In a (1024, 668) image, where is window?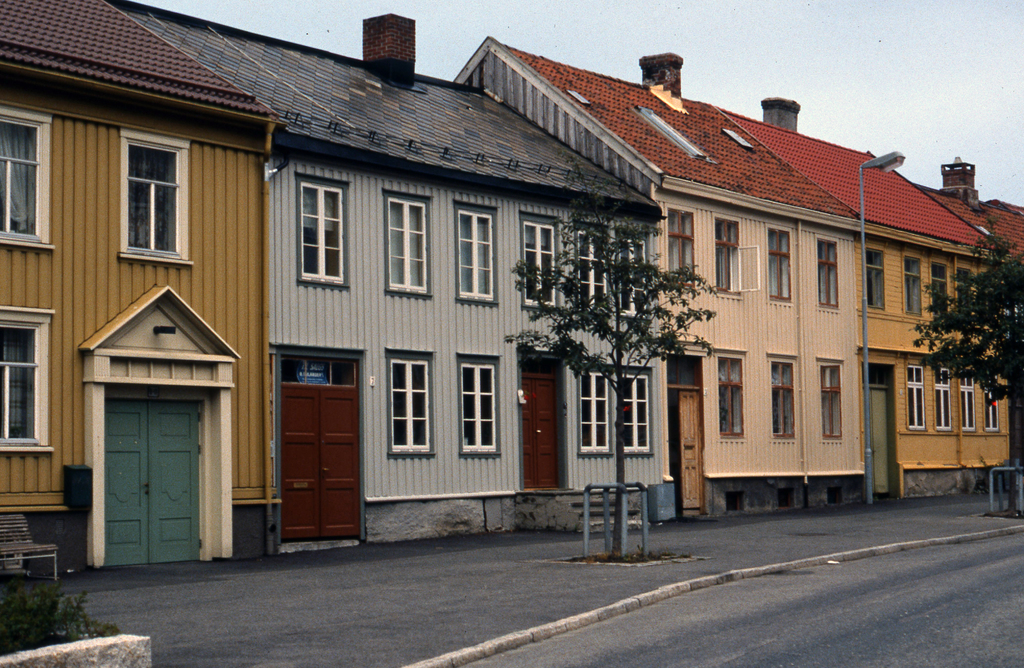
bbox(712, 346, 746, 444).
